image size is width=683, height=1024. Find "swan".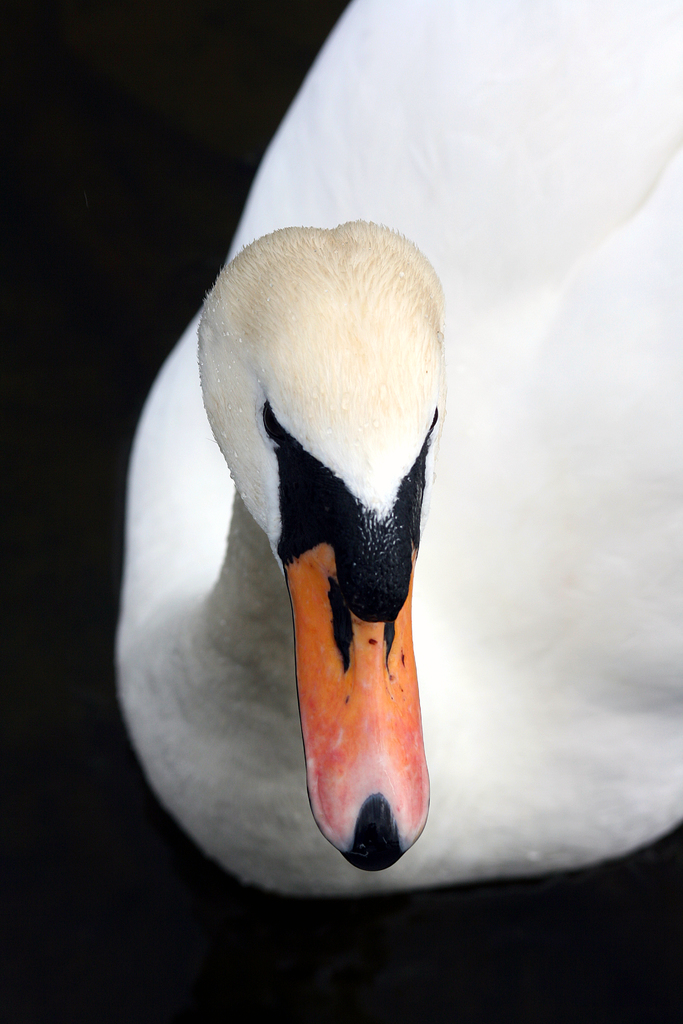
(119,0,682,909).
